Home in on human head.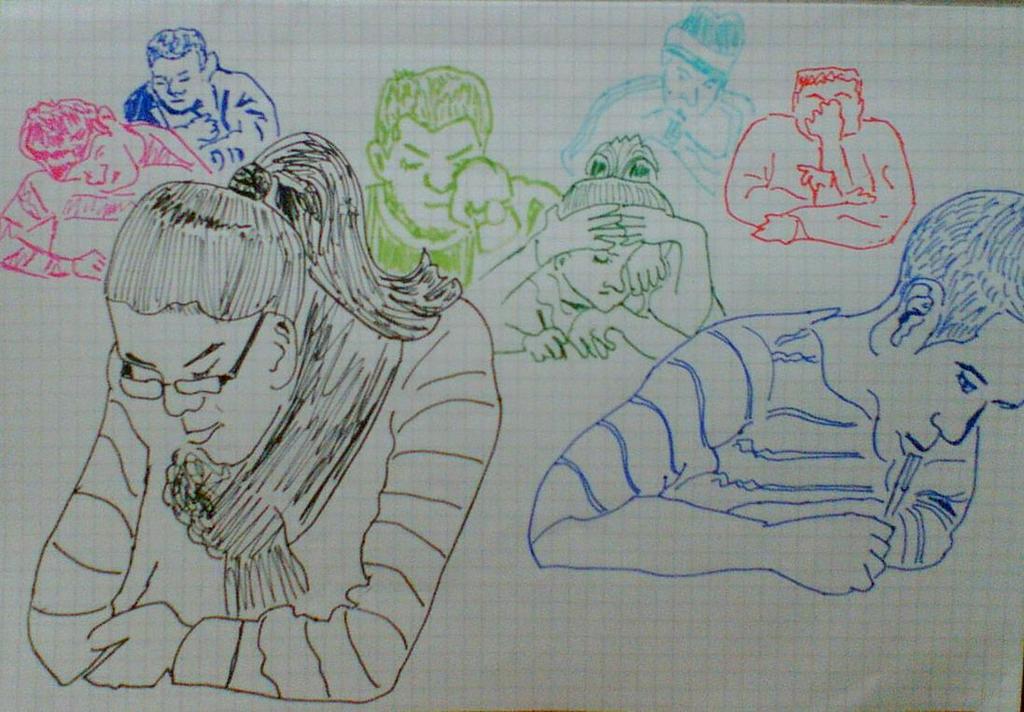
Homed in at <box>555,132,673,314</box>.
